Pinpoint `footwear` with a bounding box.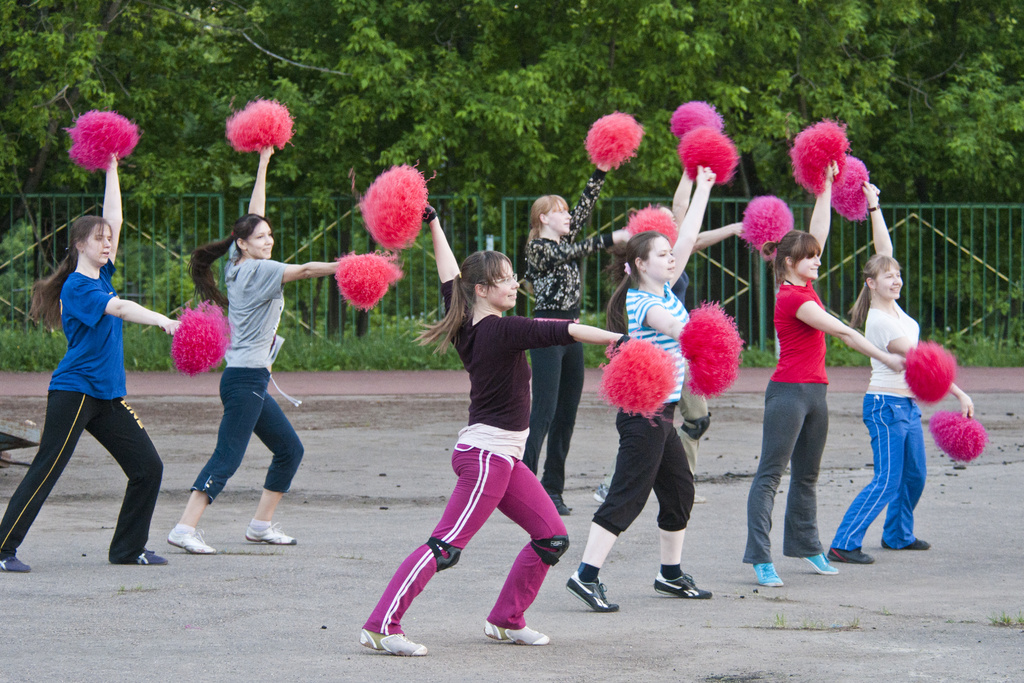
<box>804,549,838,574</box>.
